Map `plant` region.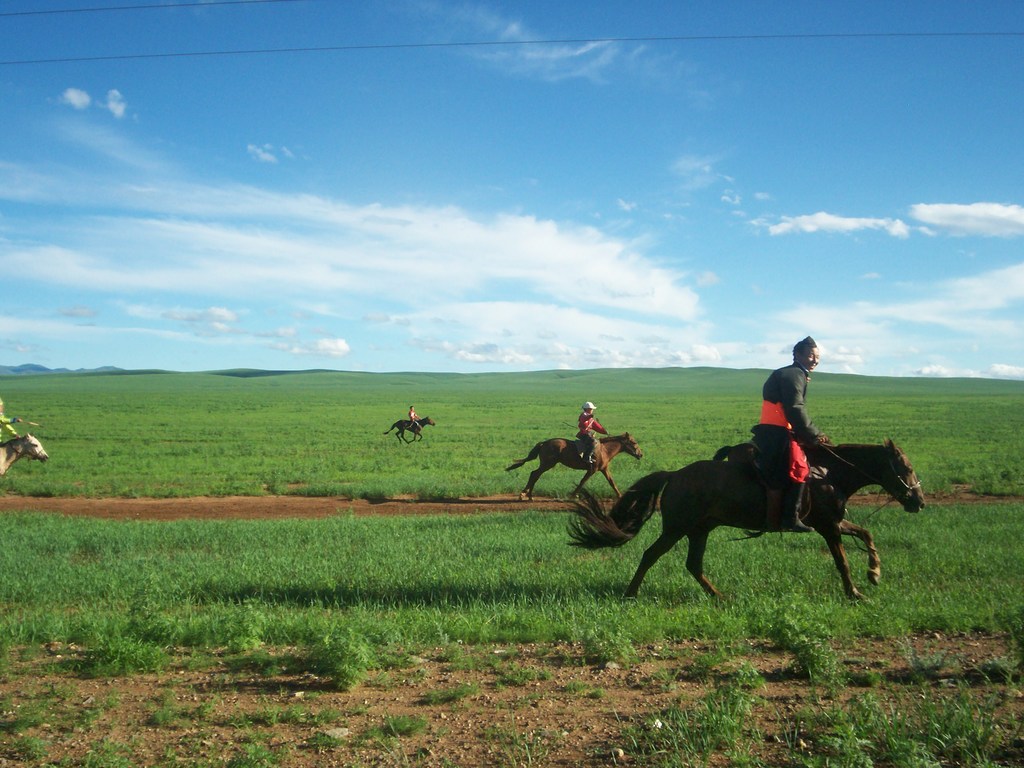
Mapped to pyautogui.locateOnScreen(377, 712, 428, 740).
